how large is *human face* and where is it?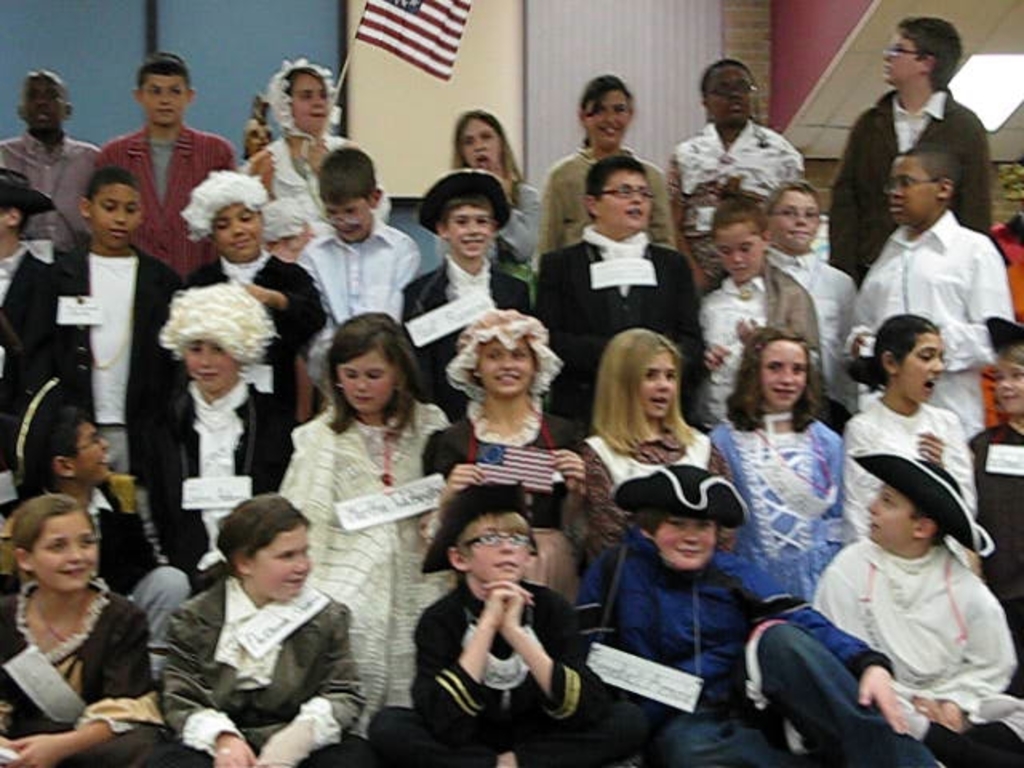
Bounding box: 992,360,1022,416.
